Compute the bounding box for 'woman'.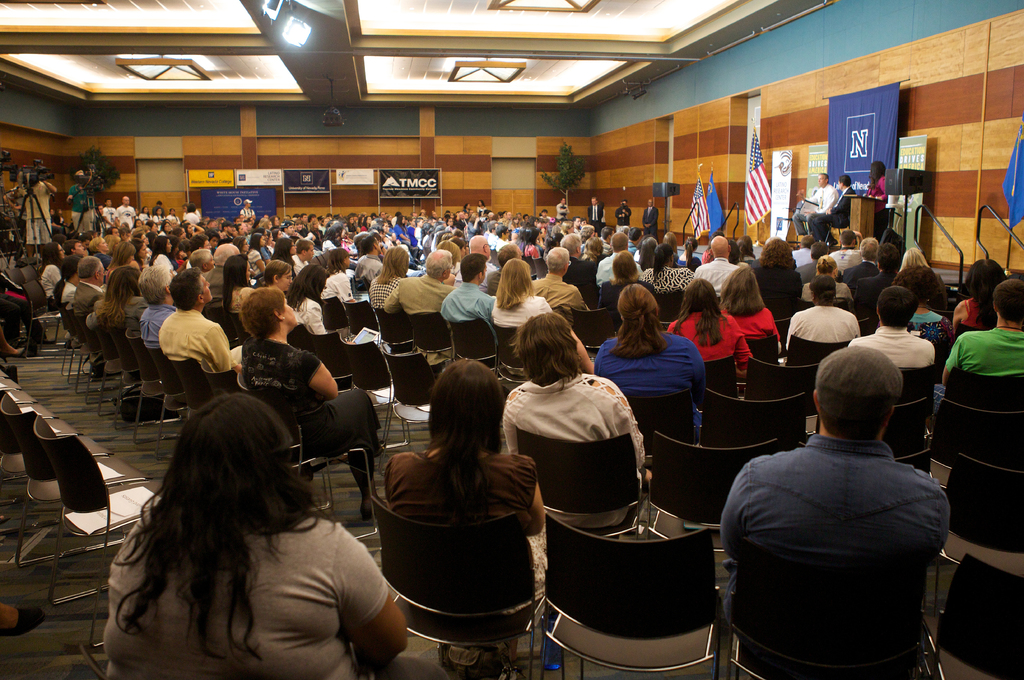
[left=354, top=351, right=560, bottom=661].
